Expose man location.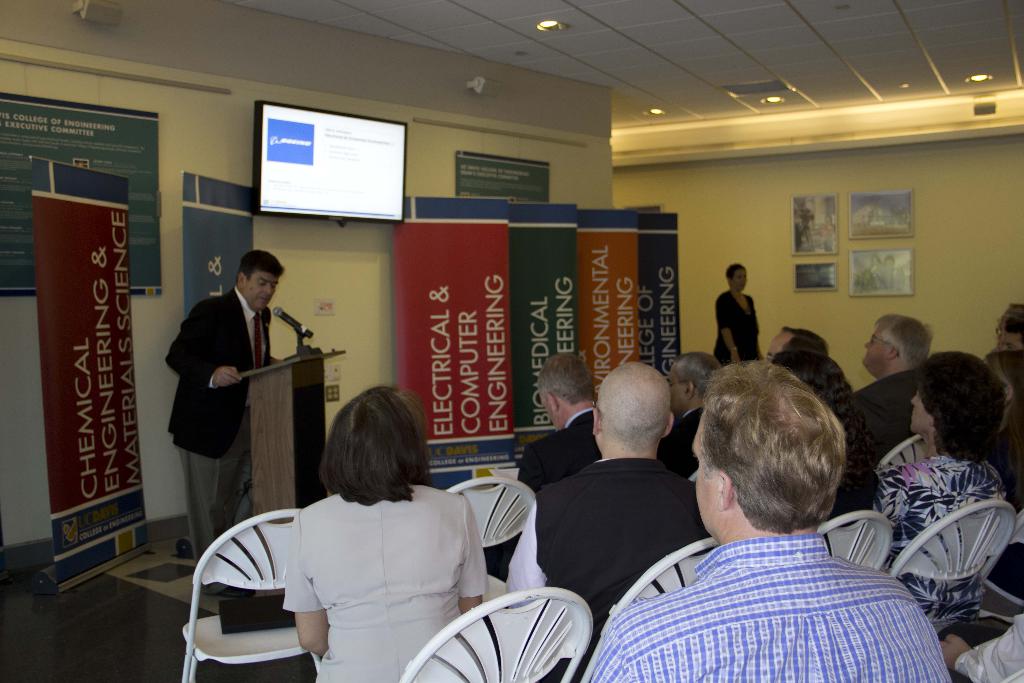
Exposed at bbox(851, 311, 936, 458).
